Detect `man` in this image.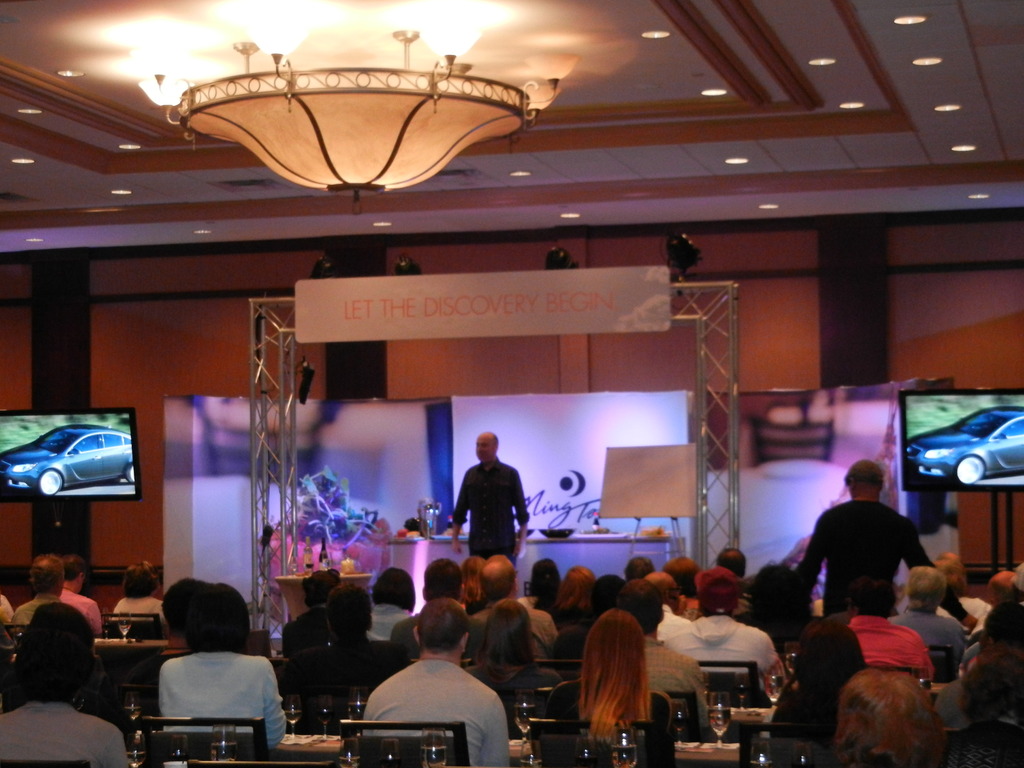
Detection: box=[395, 558, 483, 680].
